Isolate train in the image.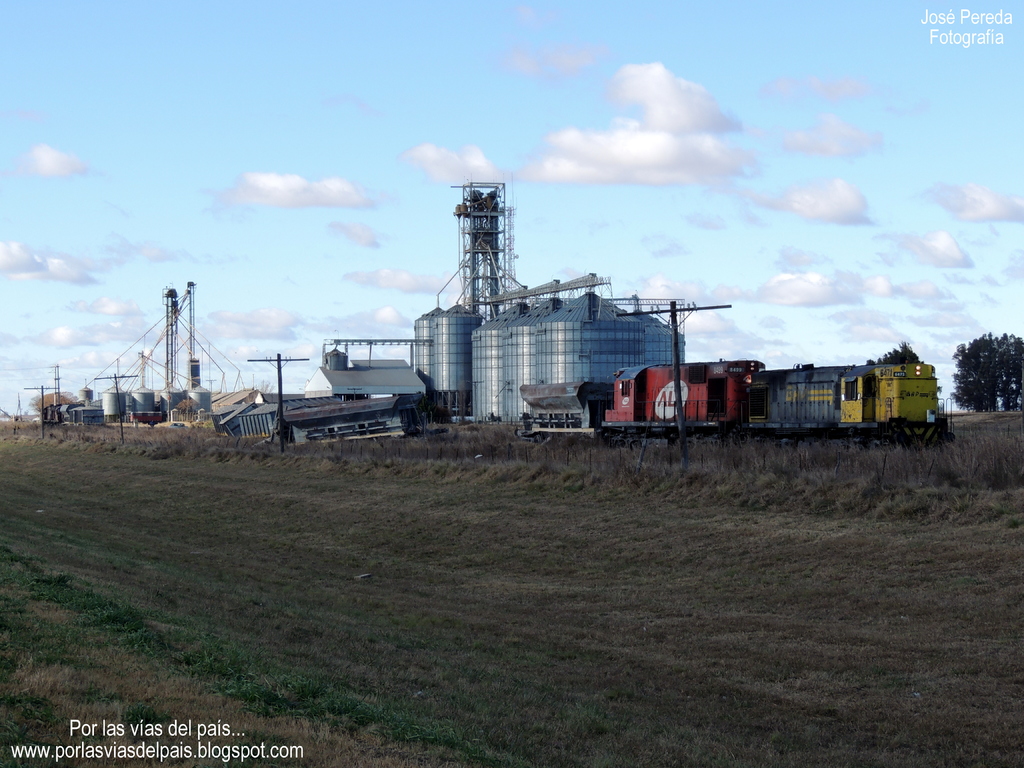
Isolated region: (left=516, top=362, right=943, bottom=447).
